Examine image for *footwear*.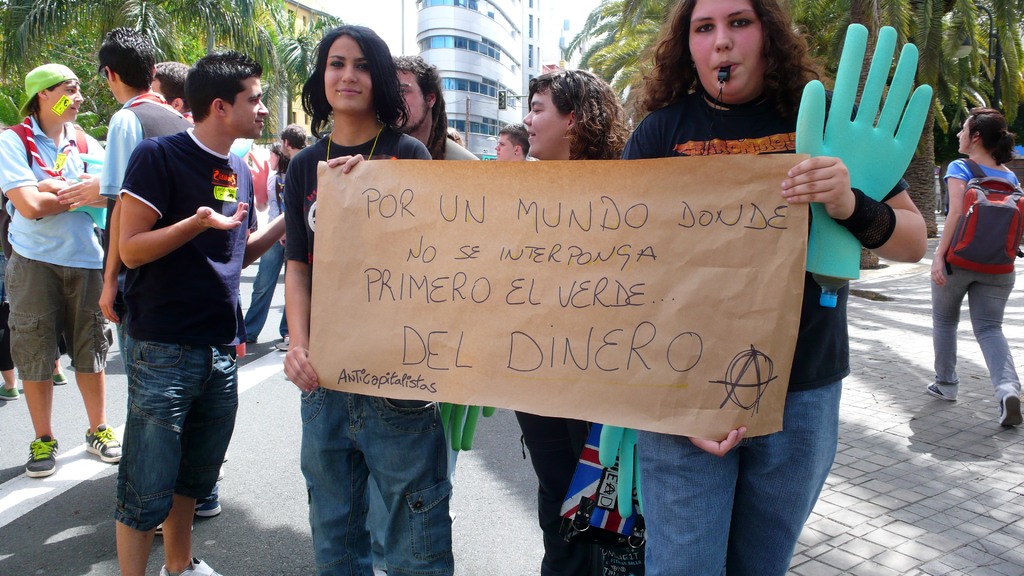
Examination result: (84,416,123,471).
